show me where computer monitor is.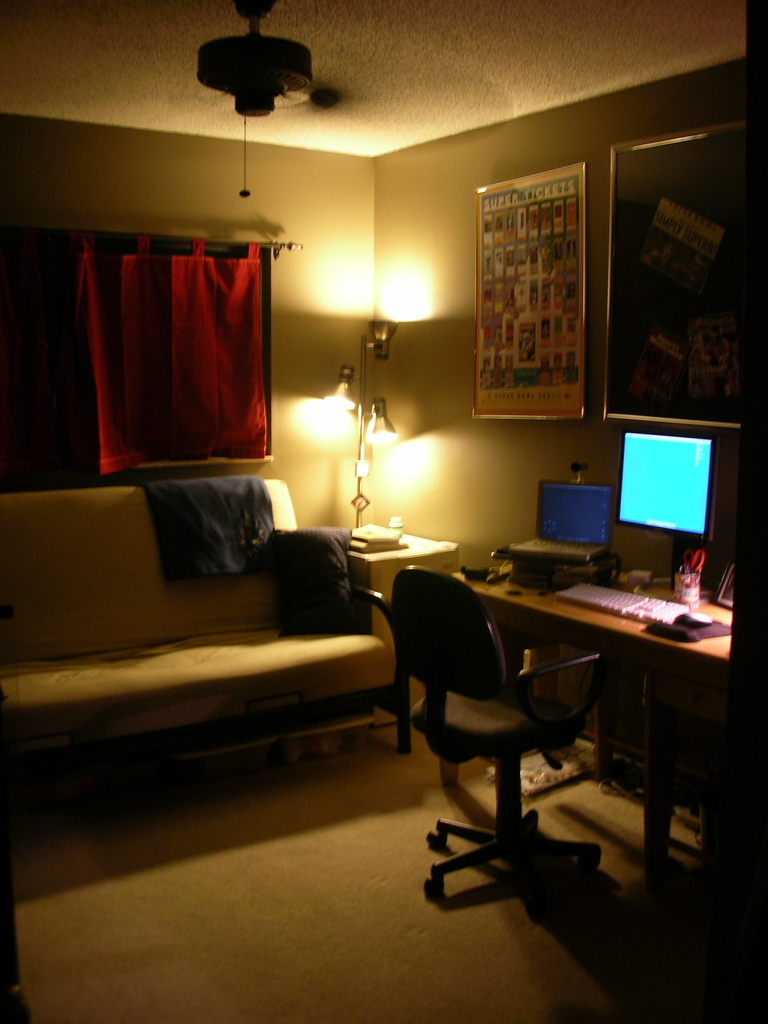
computer monitor is at 608, 407, 740, 583.
